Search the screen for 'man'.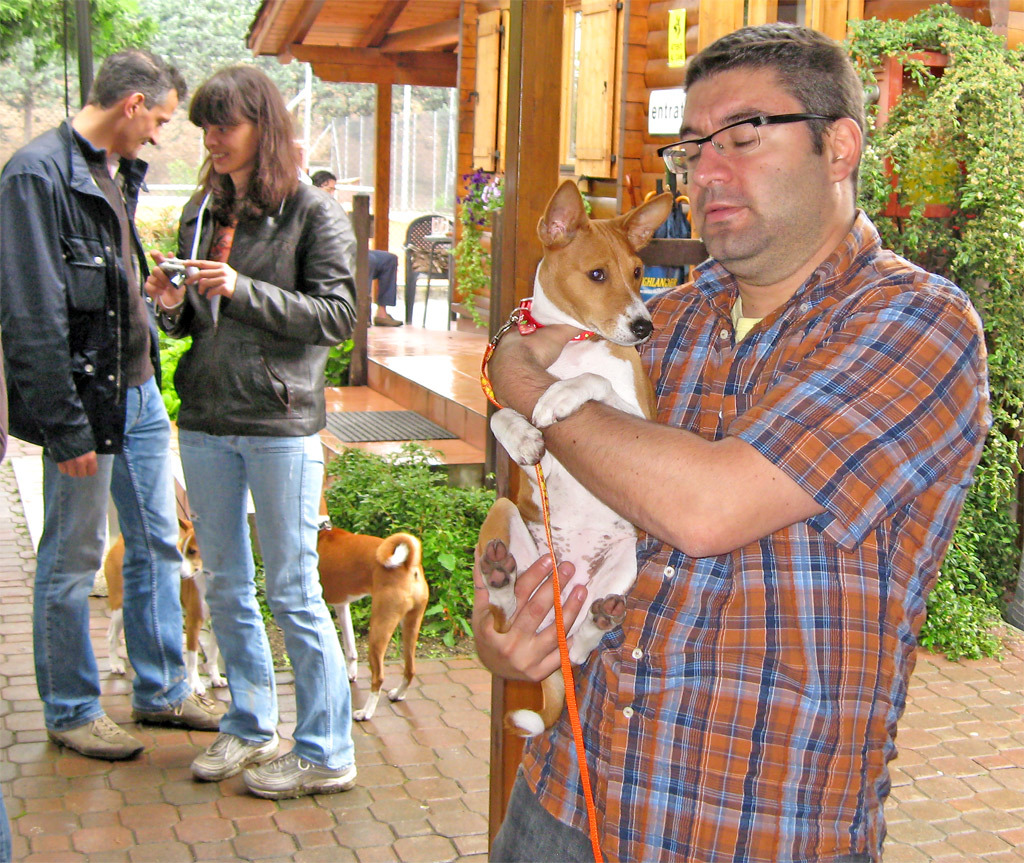
Found at region(5, 50, 197, 727).
